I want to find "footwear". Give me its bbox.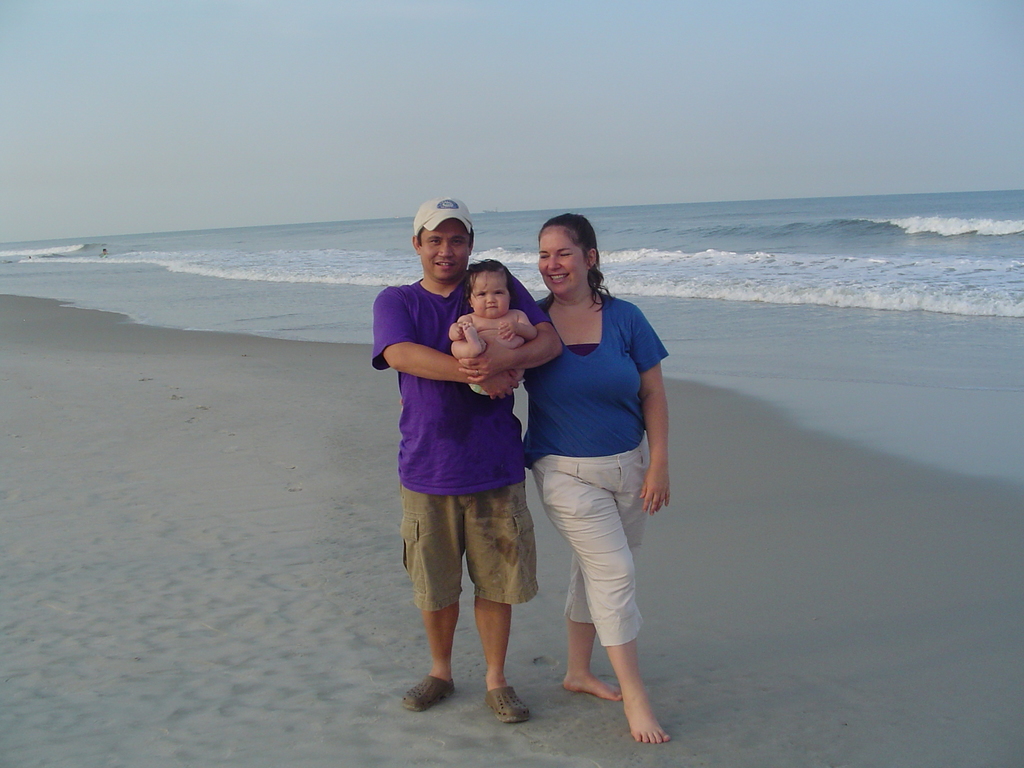
locate(484, 689, 525, 725).
